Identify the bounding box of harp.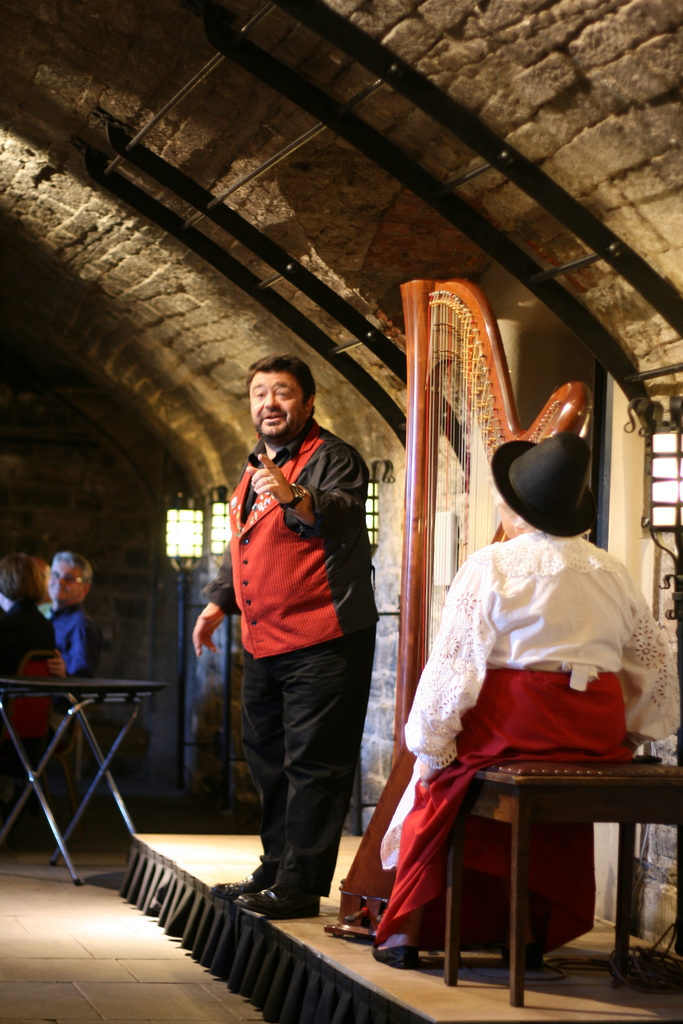
323,276,597,986.
